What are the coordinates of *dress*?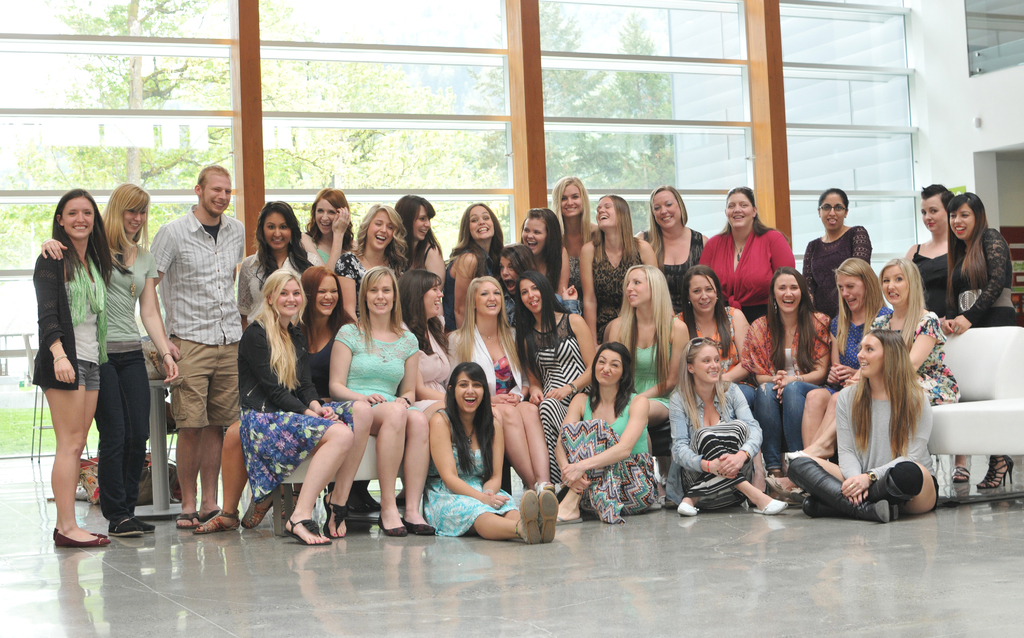
Rect(335, 322, 417, 414).
